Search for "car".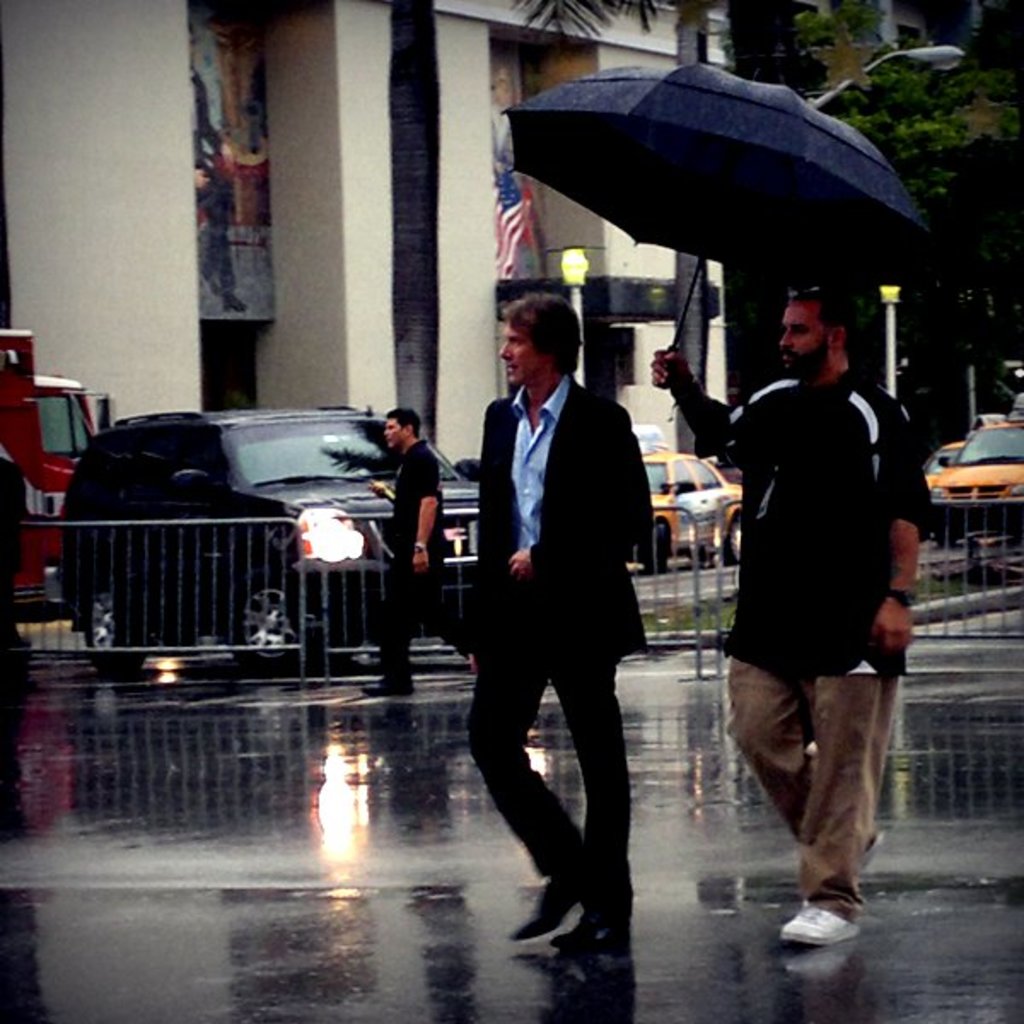
Found at box(640, 449, 744, 573).
